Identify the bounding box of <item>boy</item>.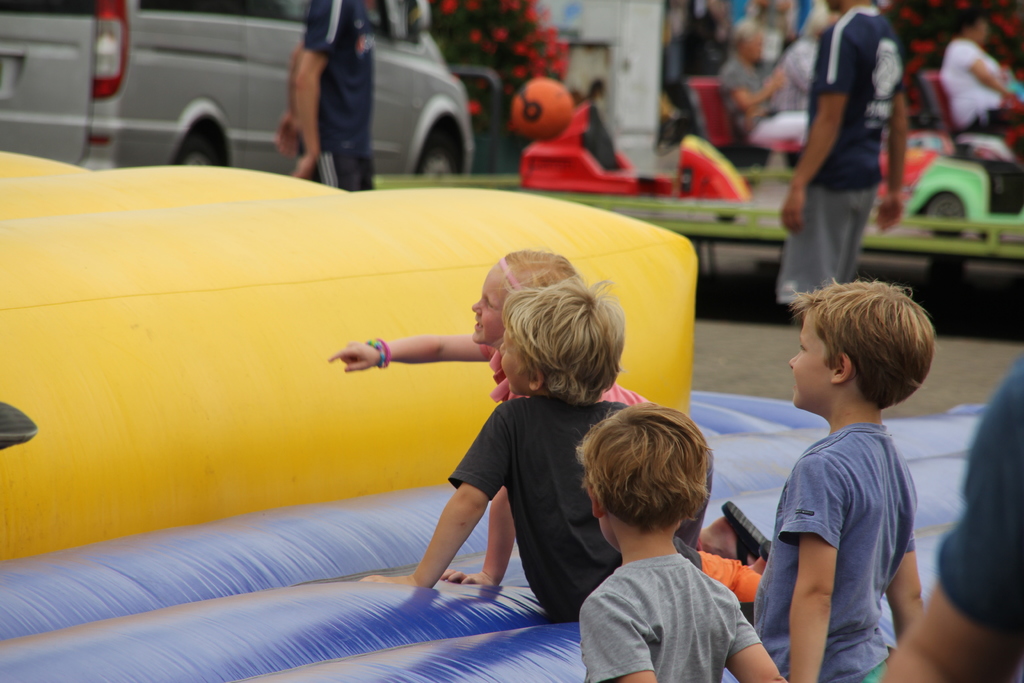
<region>748, 277, 927, 682</region>.
